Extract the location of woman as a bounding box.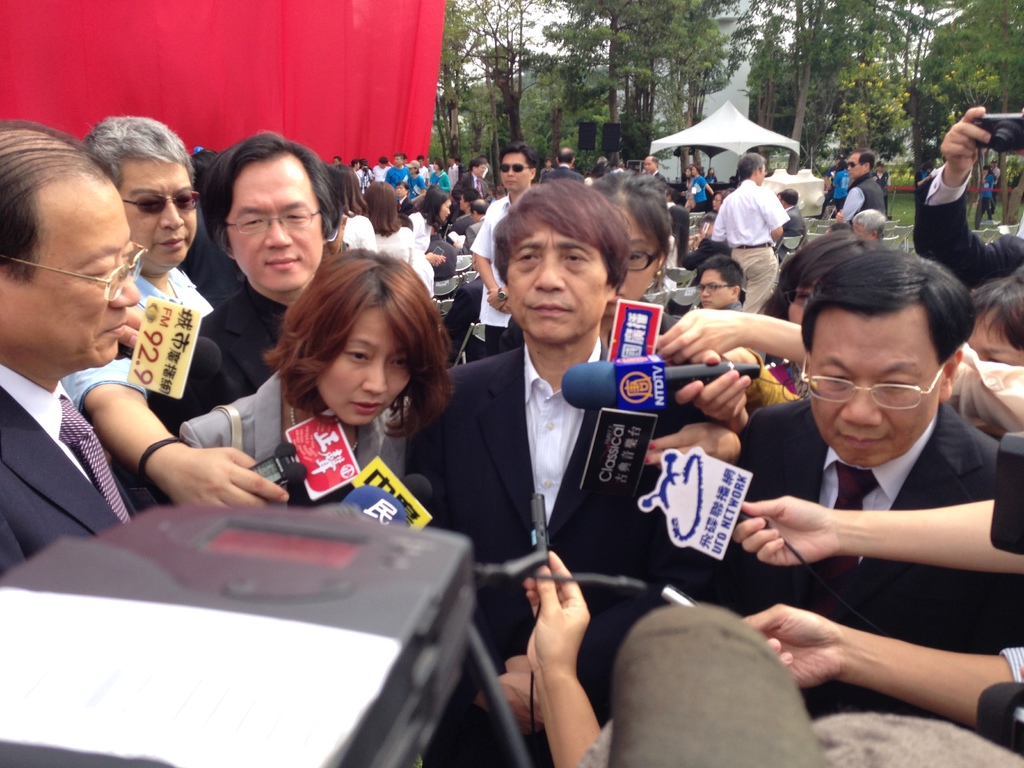
(964, 271, 1023, 367).
